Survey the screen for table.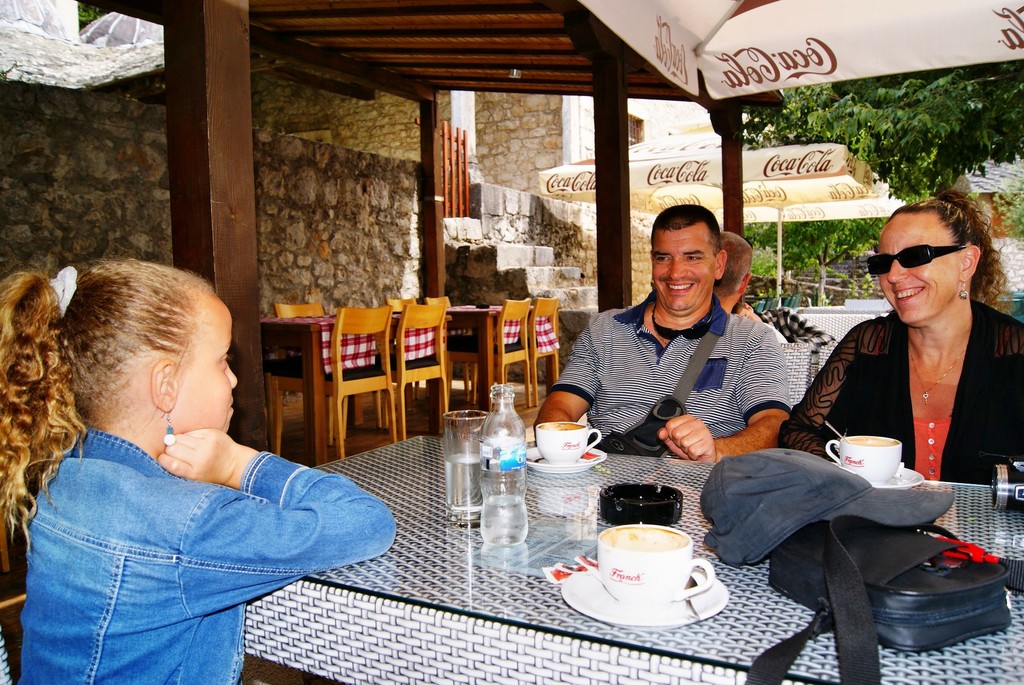
Survey found: region(260, 311, 452, 427).
